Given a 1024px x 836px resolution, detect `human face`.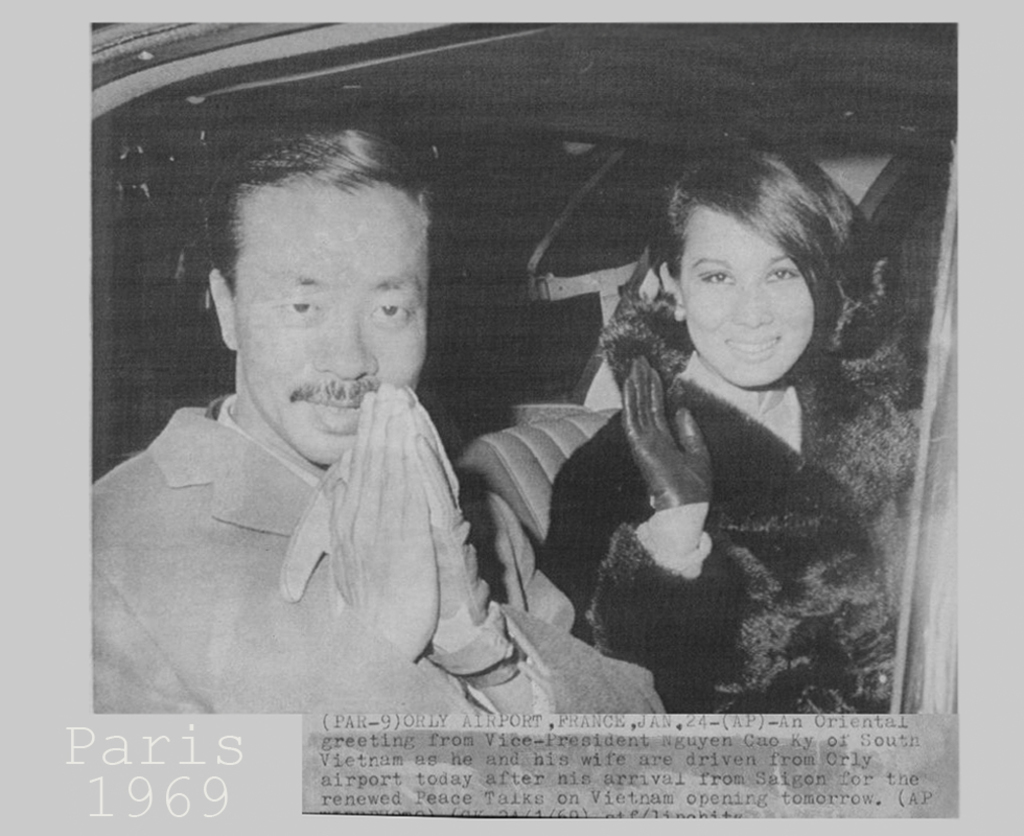
region(232, 229, 427, 462).
